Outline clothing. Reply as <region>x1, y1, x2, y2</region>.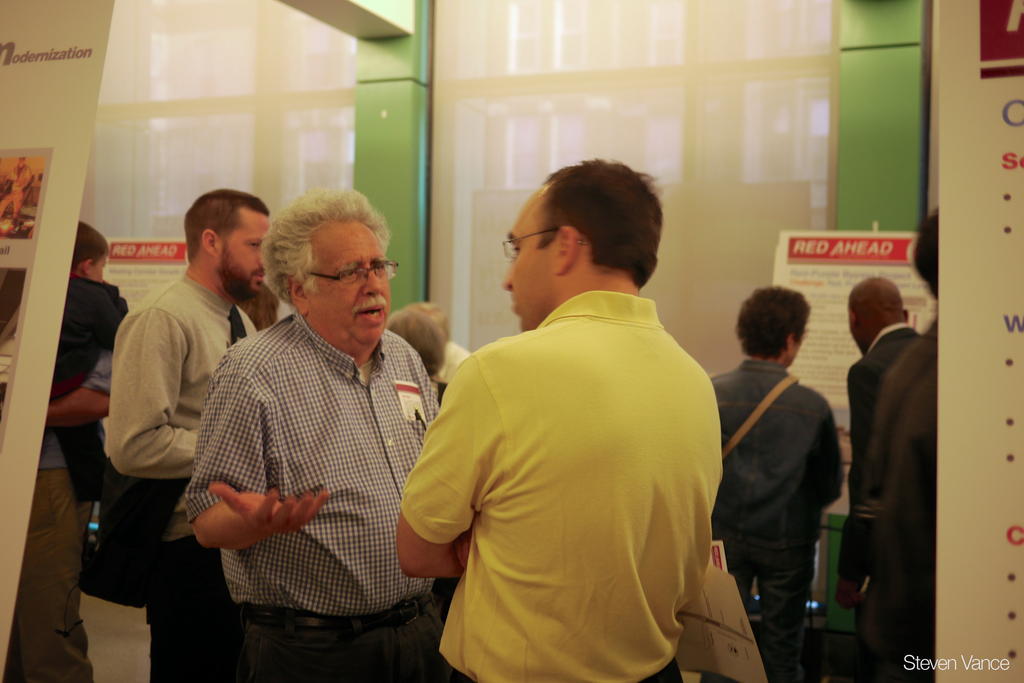
<region>98, 267, 262, 682</region>.
